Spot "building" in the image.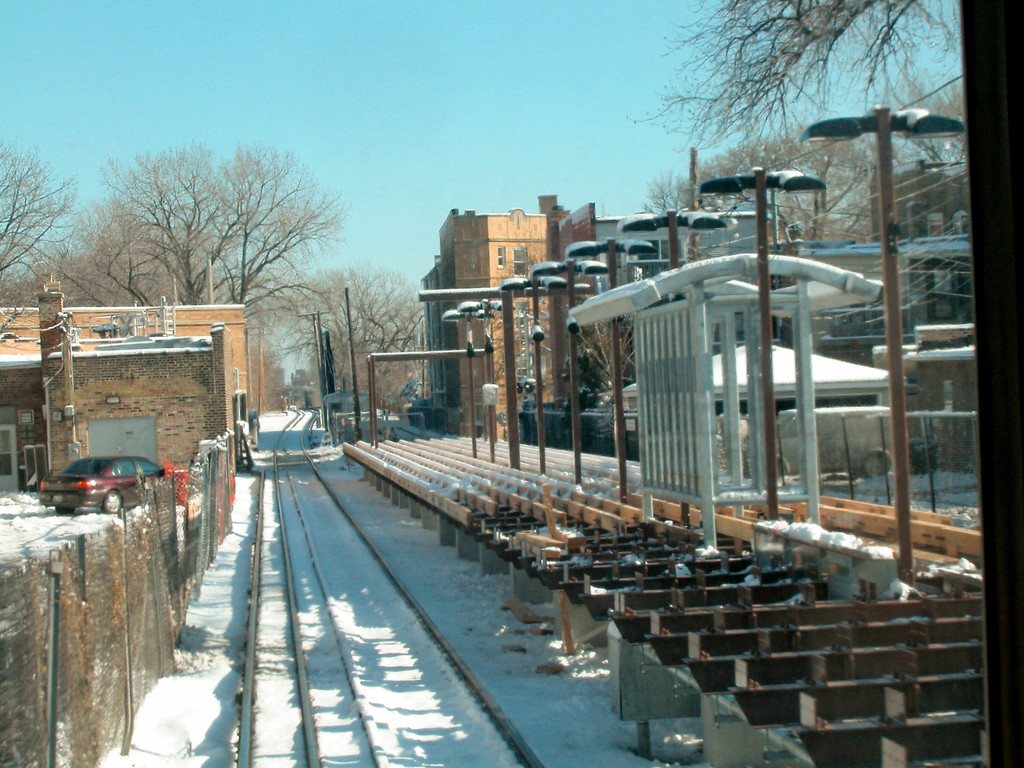
"building" found at {"left": 0, "top": 319, "right": 230, "bottom": 497}.
